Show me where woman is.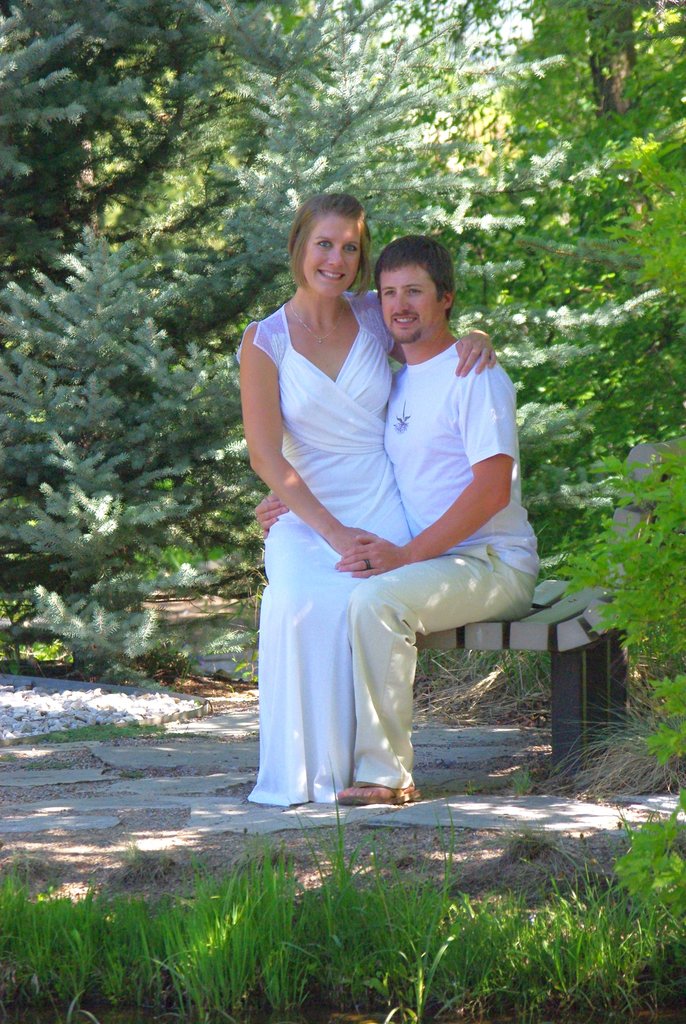
woman is at 239:183:428:810.
